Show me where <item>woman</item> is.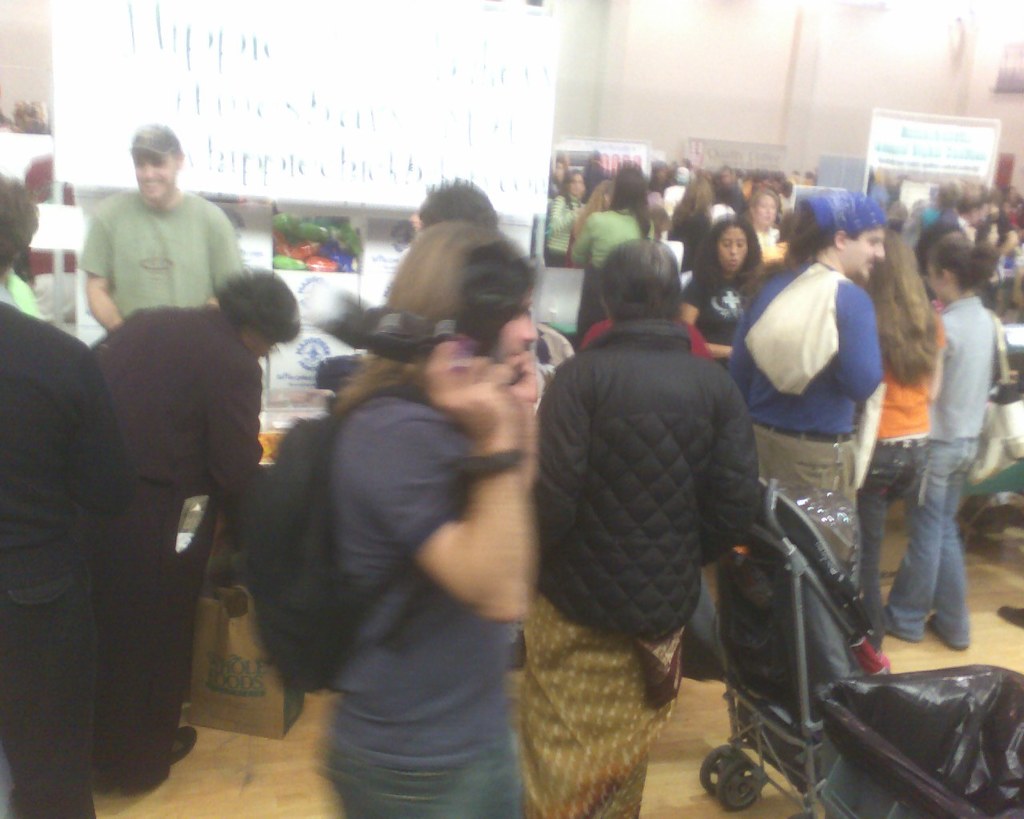
<item>woman</item> is at x1=671 y1=174 x2=718 y2=250.
